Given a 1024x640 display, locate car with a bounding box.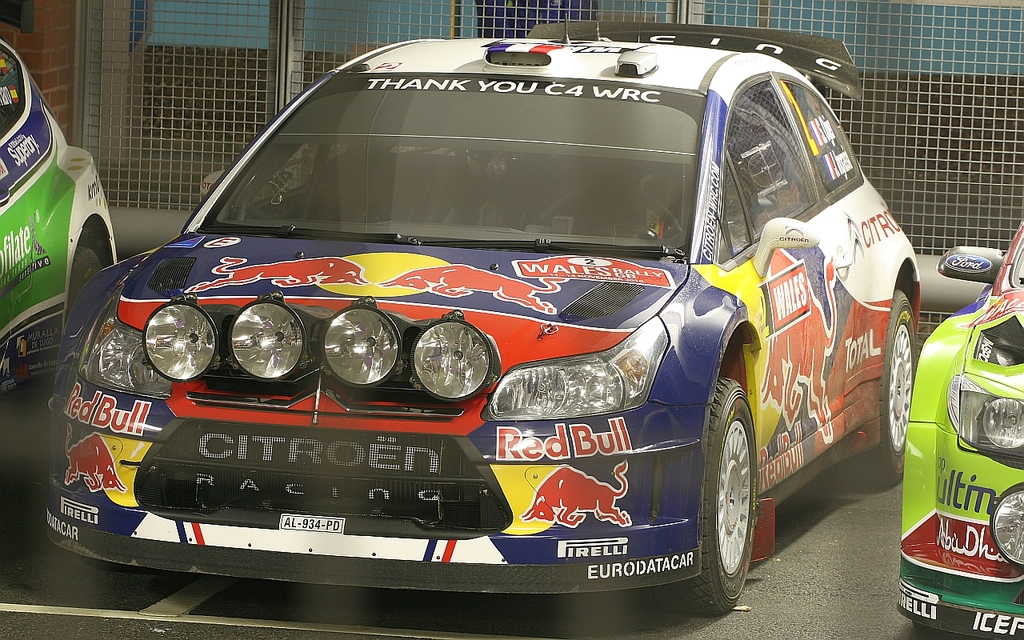
Located: [x1=0, y1=32, x2=122, y2=404].
